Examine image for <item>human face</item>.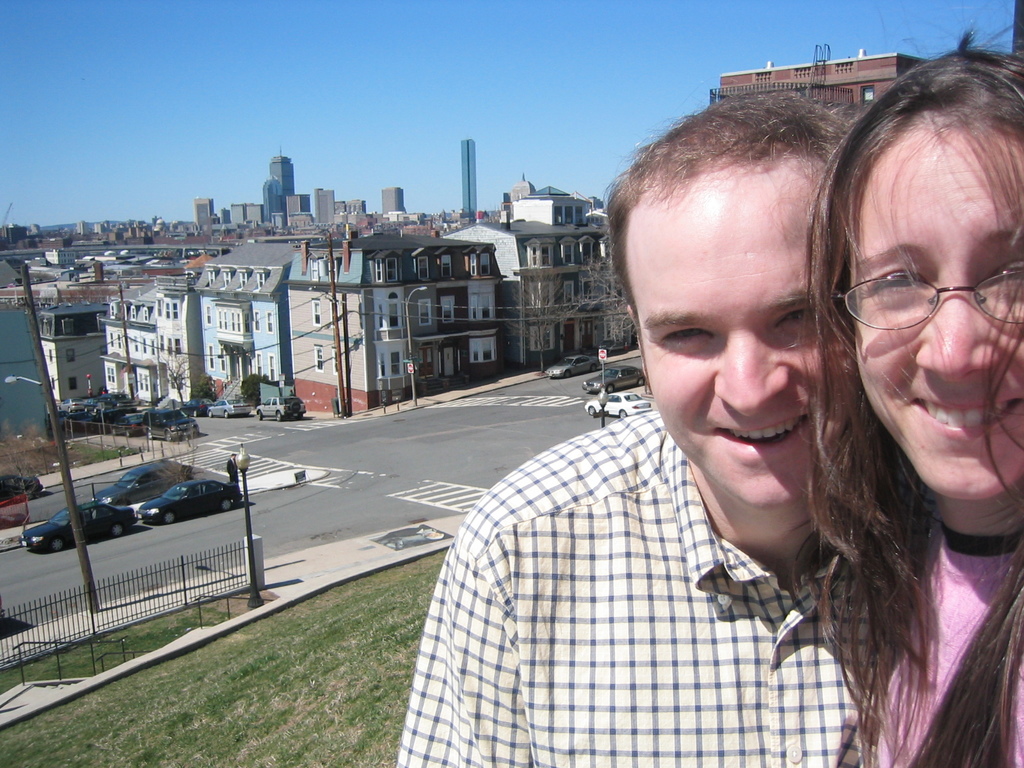
Examination result: (left=859, top=137, right=1023, bottom=498).
